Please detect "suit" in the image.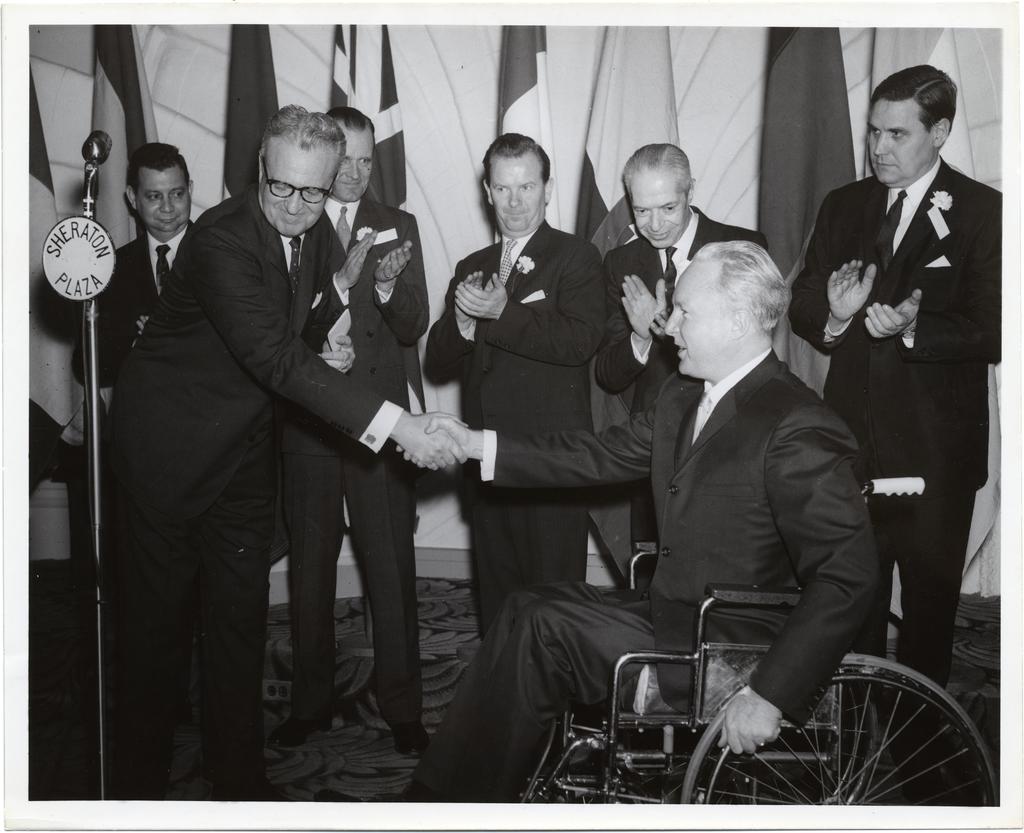
x1=590 y1=197 x2=776 y2=555.
